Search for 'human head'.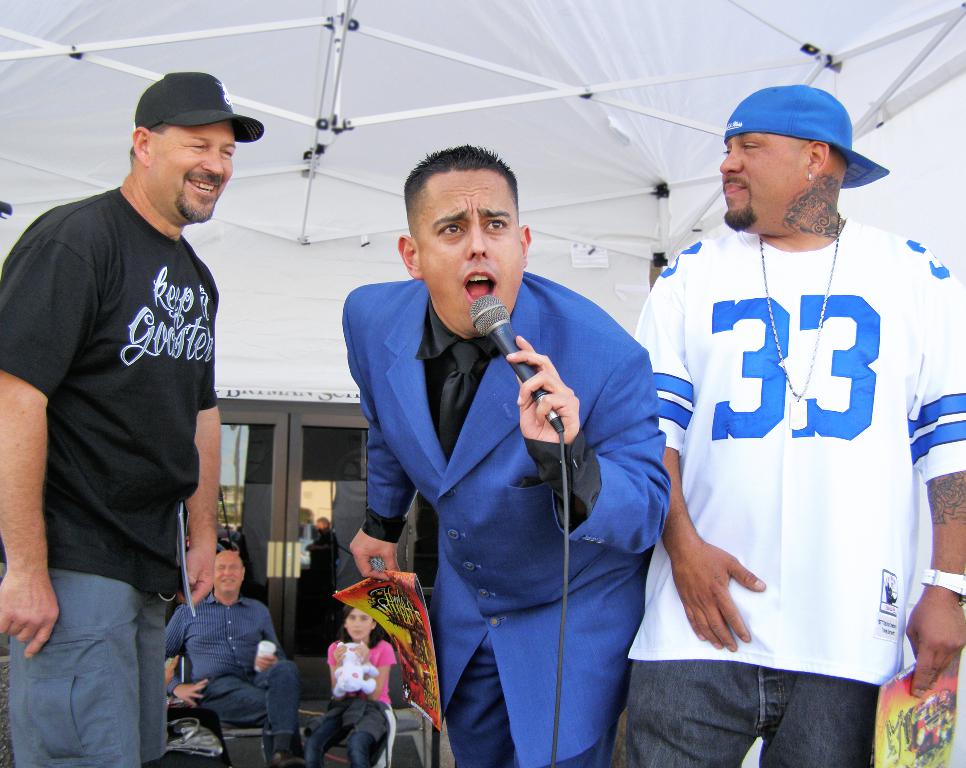
Found at <box>214,552,242,594</box>.
